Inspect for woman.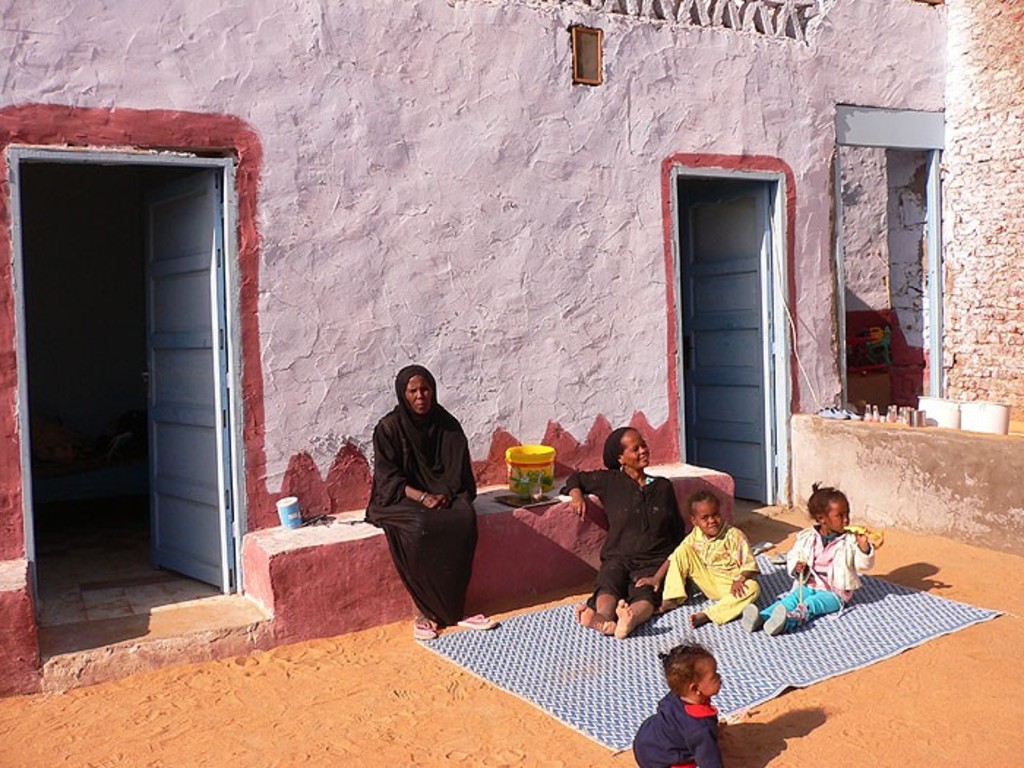
Inspection: pyautogui.locateOnScreen(562, 420, 692, 641).
